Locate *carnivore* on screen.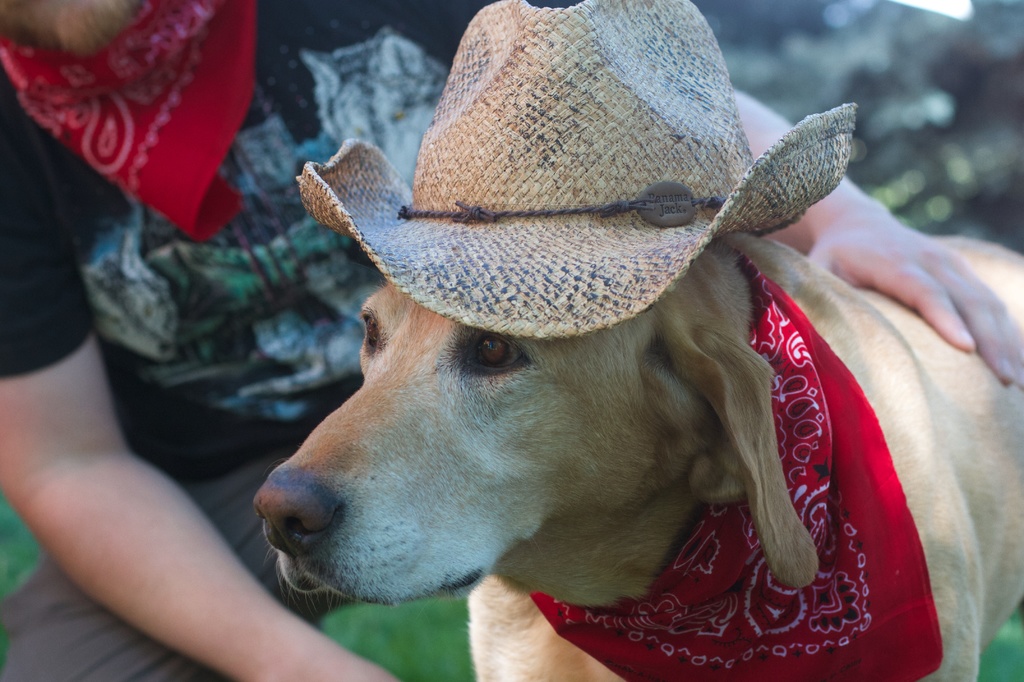
On screen at 234 0 1023 681.
